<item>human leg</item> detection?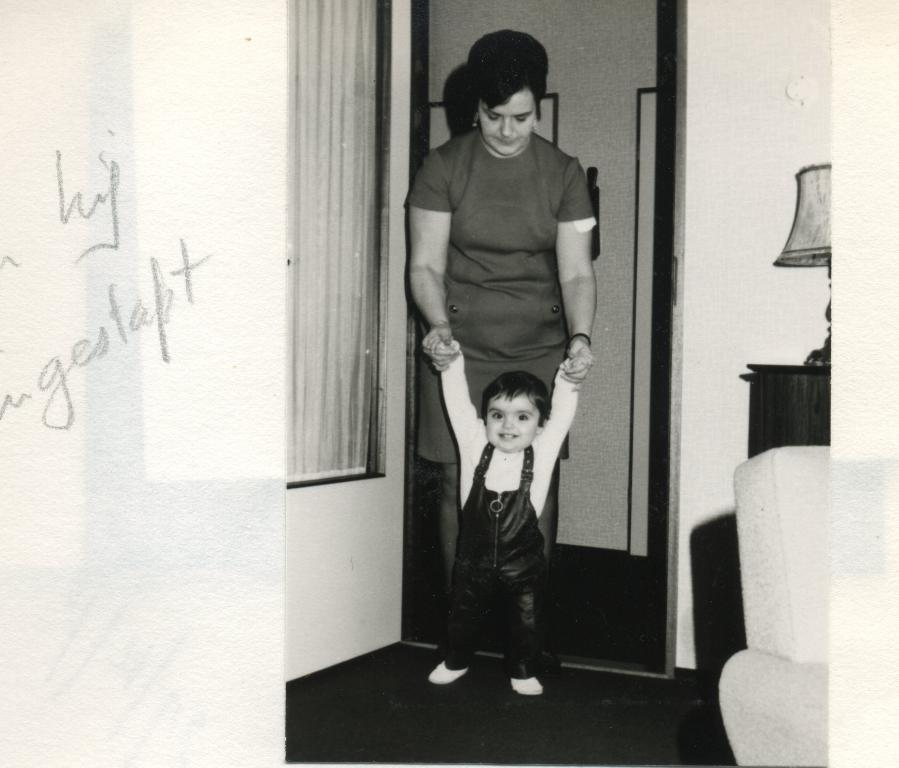
{"x1": 540, "y1": 336, "x2": 560, "y2": 640}
